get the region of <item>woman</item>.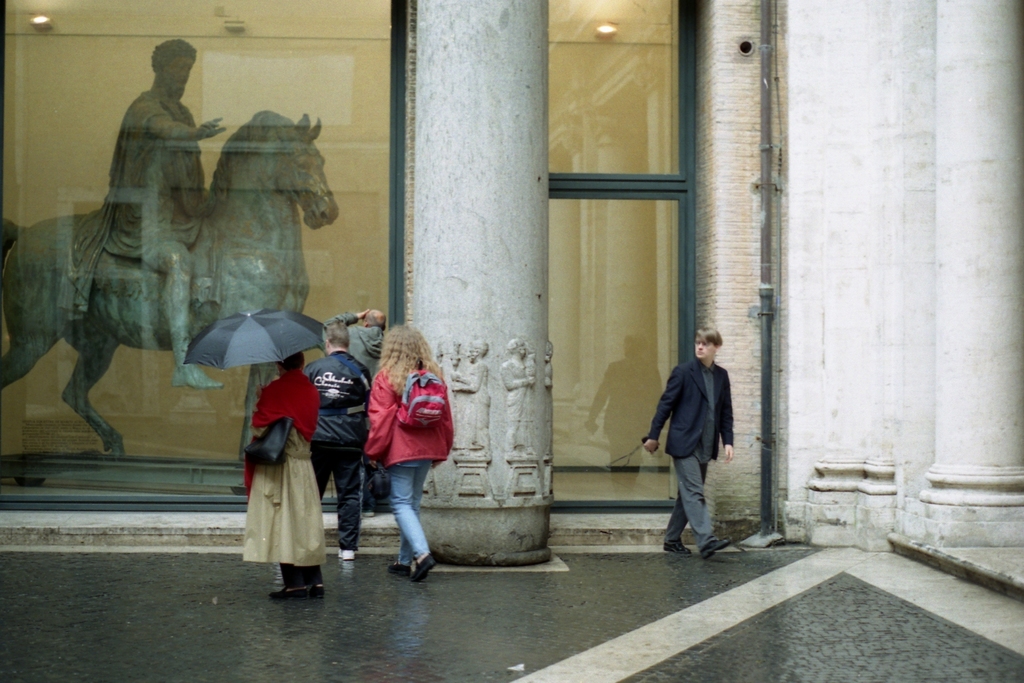
354,322,456,565.
